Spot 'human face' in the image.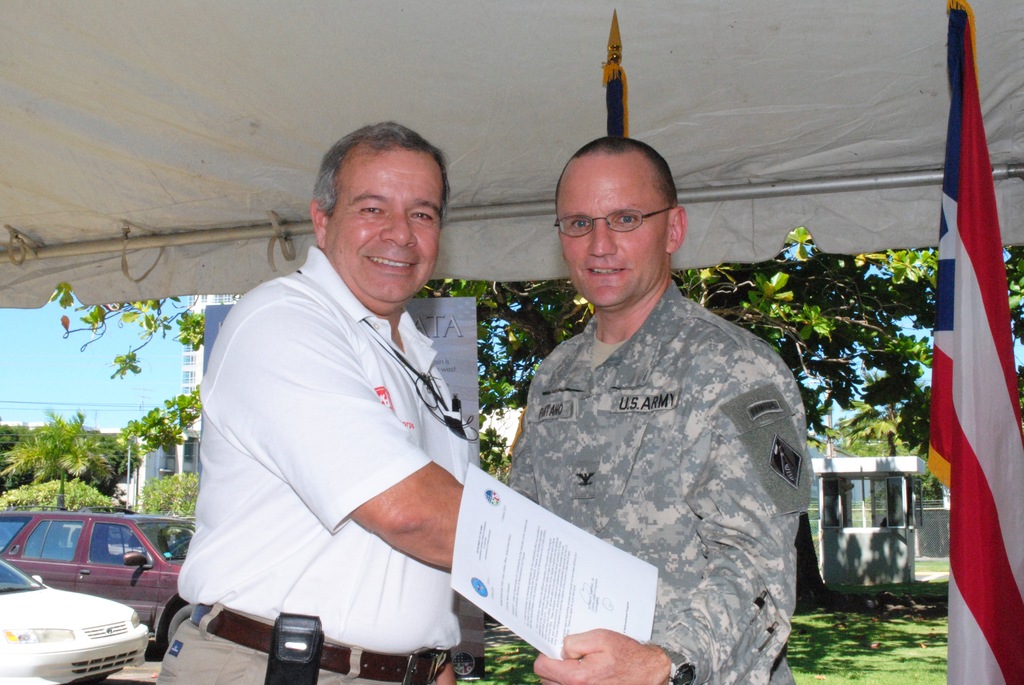
'human face' found at Rect(552, 152, 668, 310).
